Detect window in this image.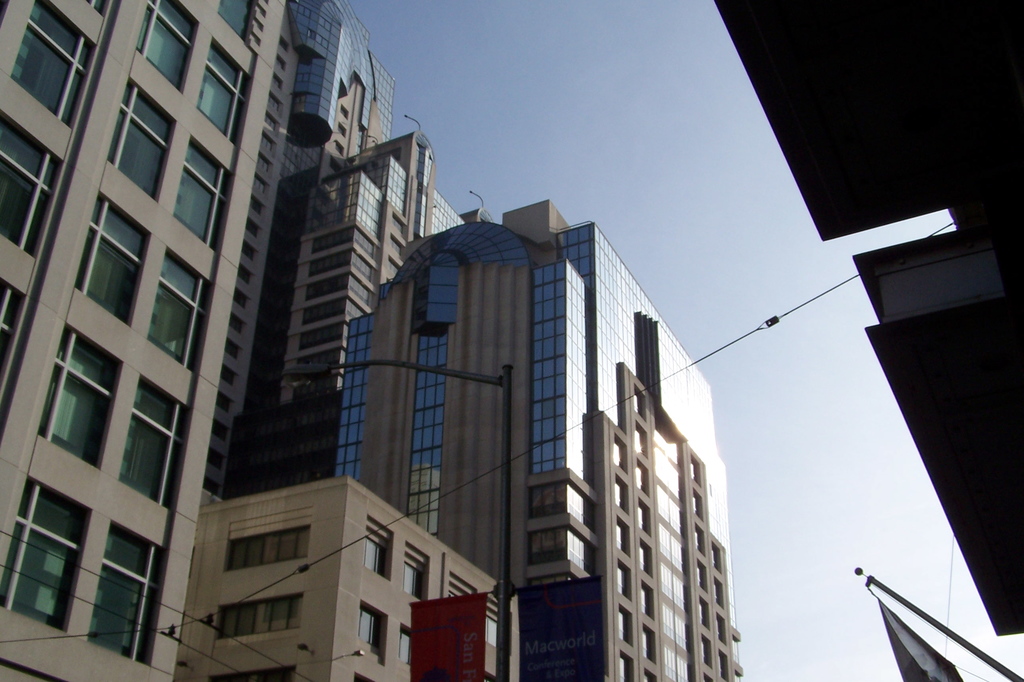
Detection: {"left": 400, "top": 622, "right": 416, "bottom": 668}.
